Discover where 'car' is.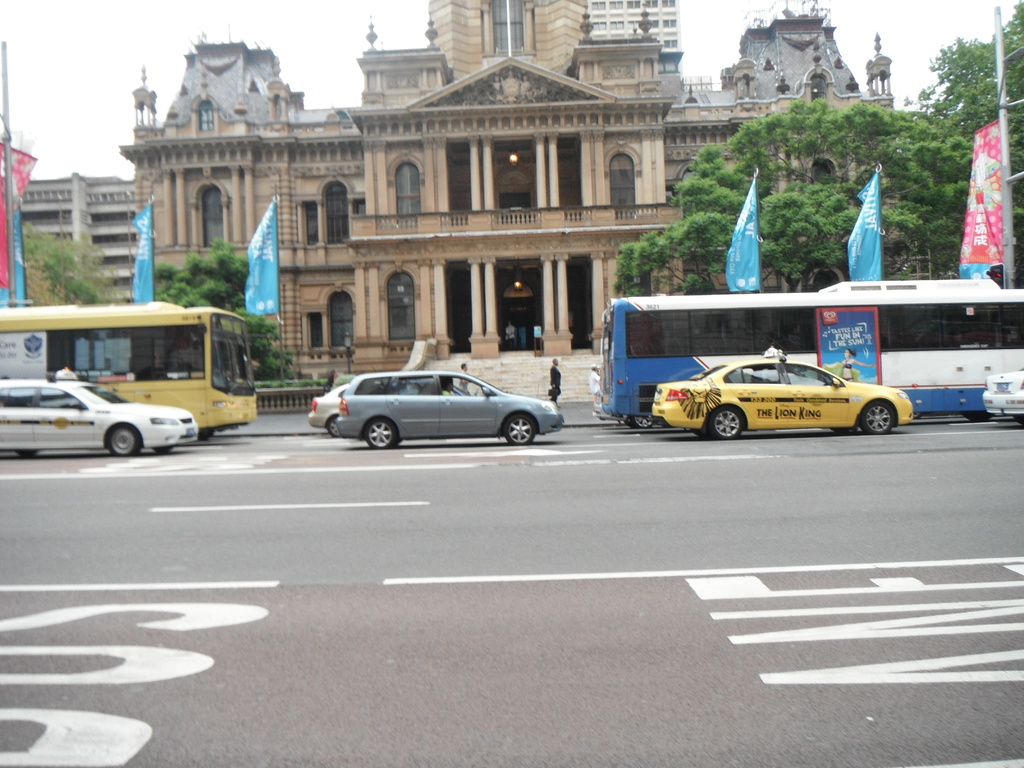
Discovered at bbox(307, 383, 349, 435).
